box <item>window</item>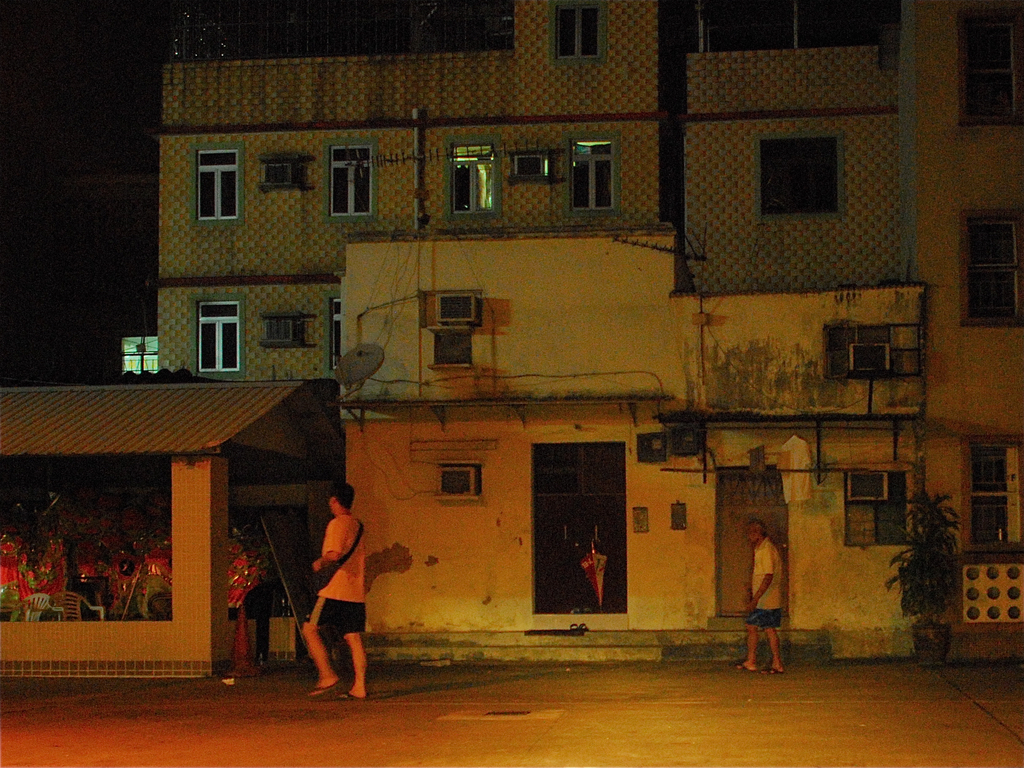
detection(187, 143, 241, 228)
